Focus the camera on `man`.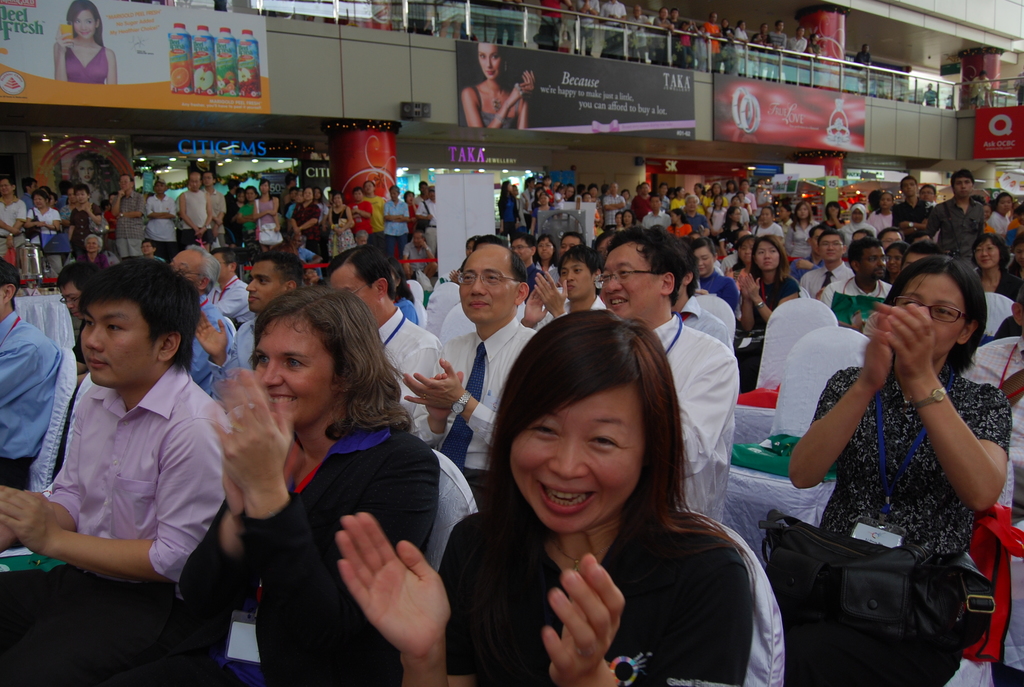
Focus region: bbox(415, 177, 435, 196).
